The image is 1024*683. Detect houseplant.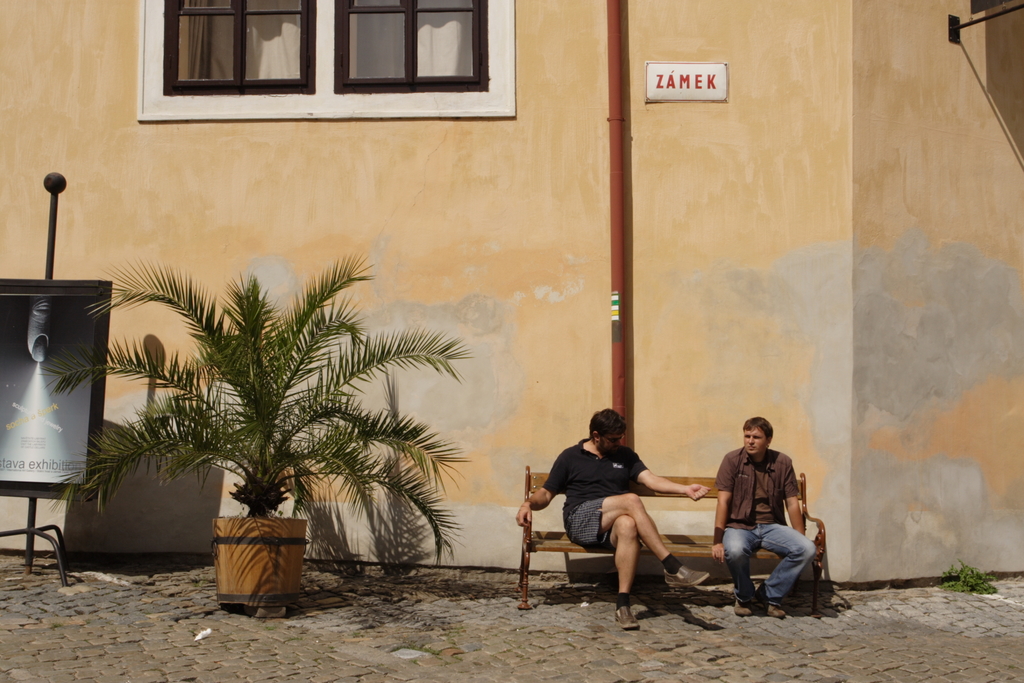
Detection: [36,264,490,628].
